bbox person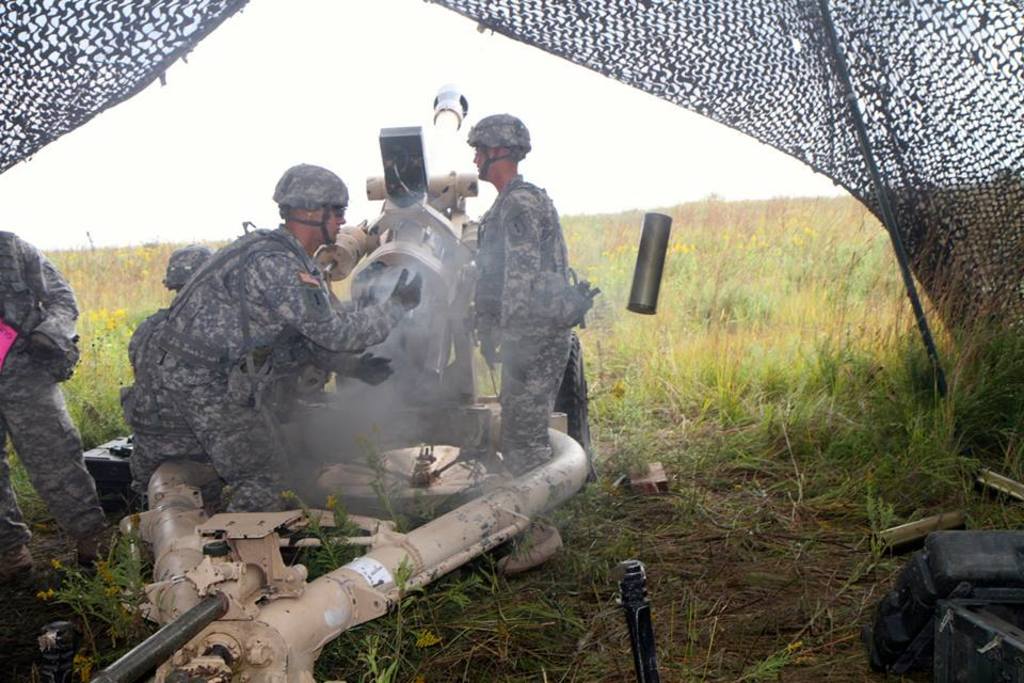
x1=0, y1=225, x2=103, y2=569
